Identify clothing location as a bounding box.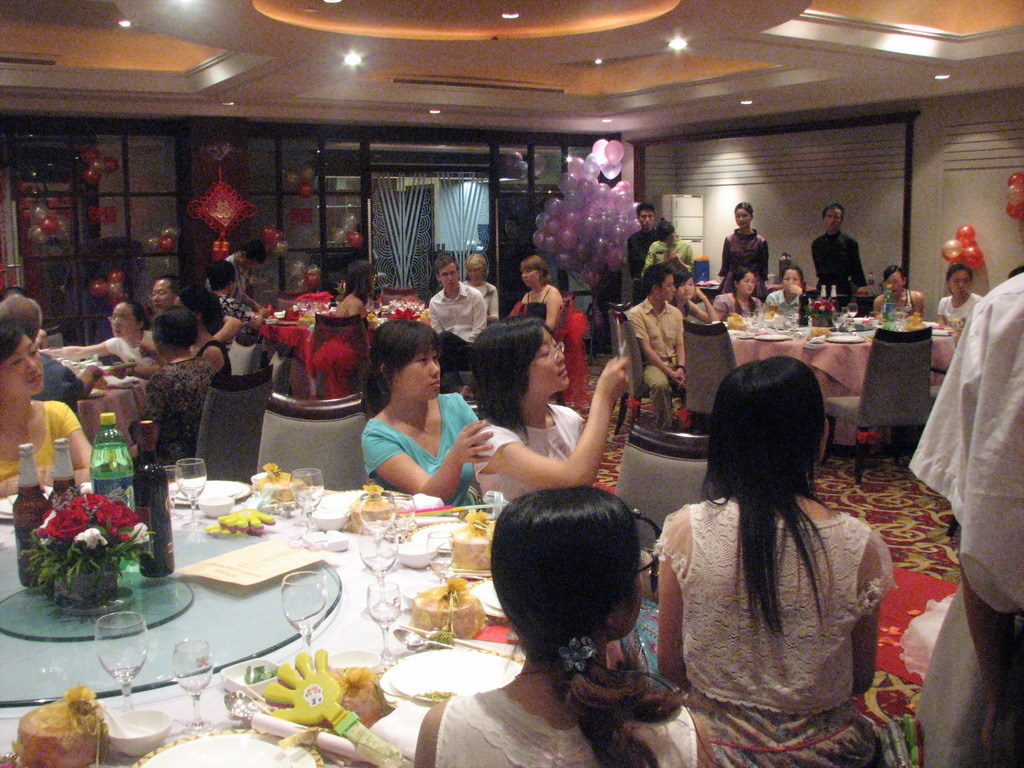
Rect(507, 287, 549, 324).
